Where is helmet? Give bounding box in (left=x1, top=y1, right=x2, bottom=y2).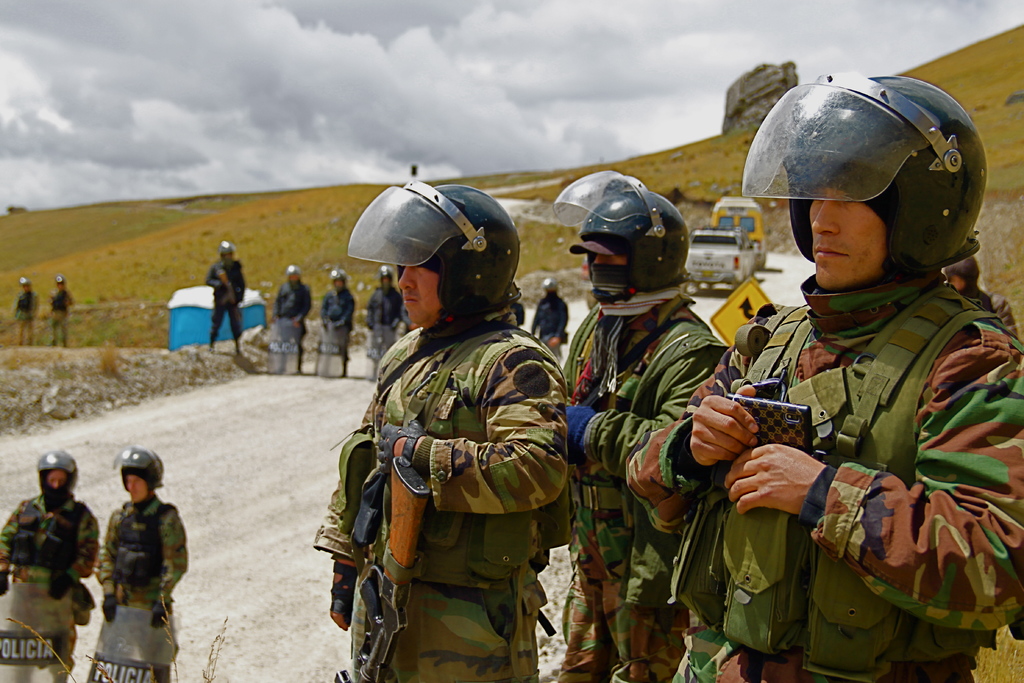
(left=344, top=188, right=529, bottom=343).
